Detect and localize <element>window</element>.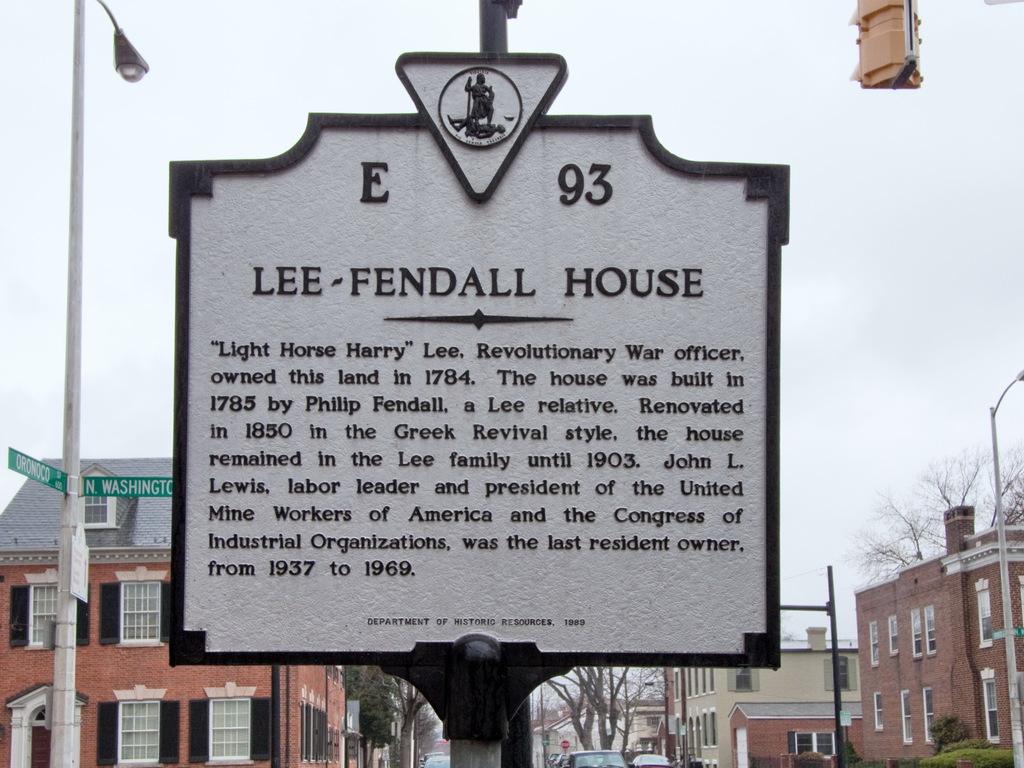
Localized at locate(798, 730, 833, 758).
